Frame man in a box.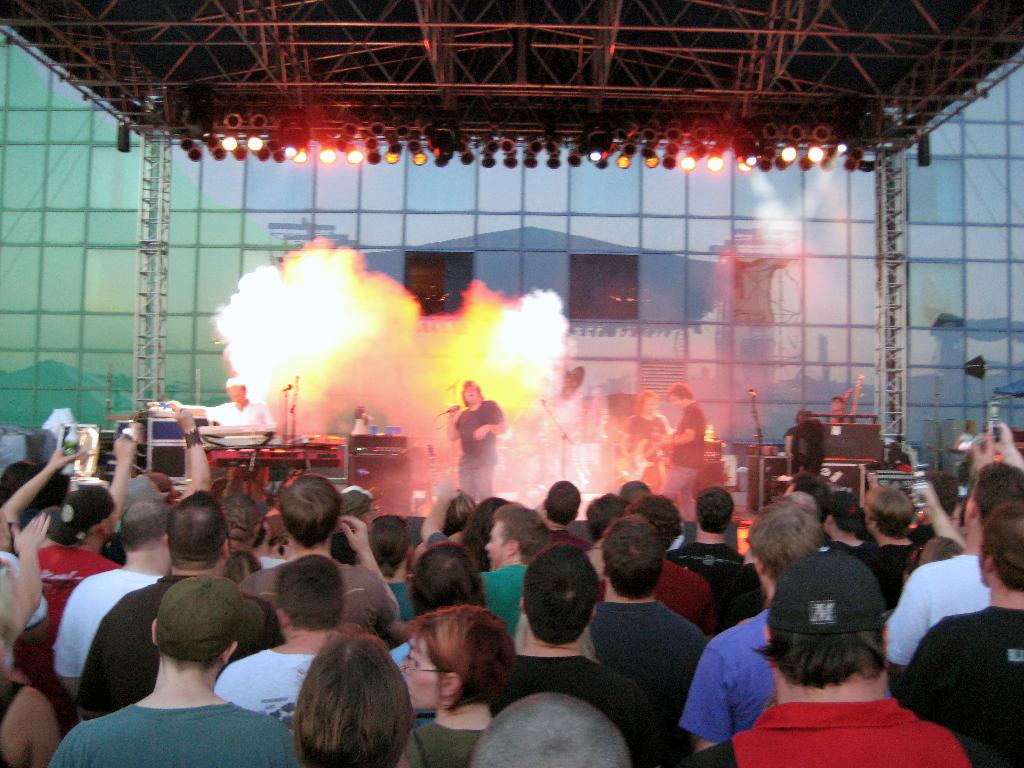
654, 376, 707, 524.
